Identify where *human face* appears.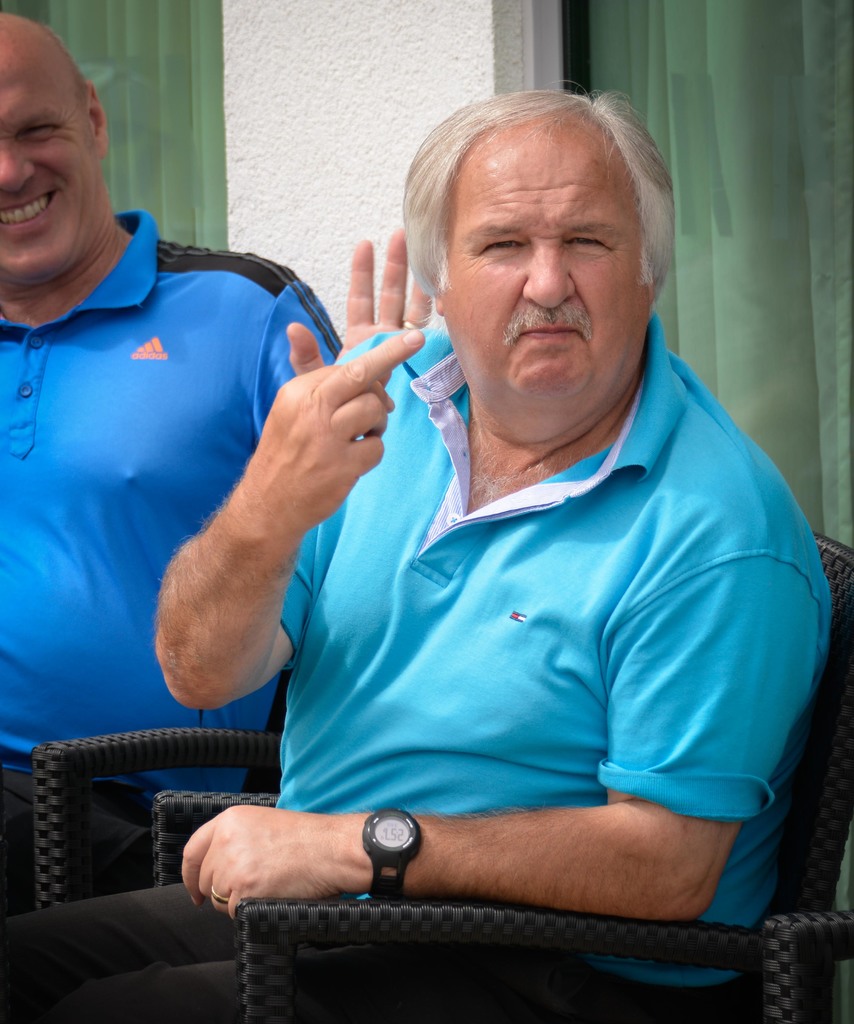
Appears at [0,44,99,290].
